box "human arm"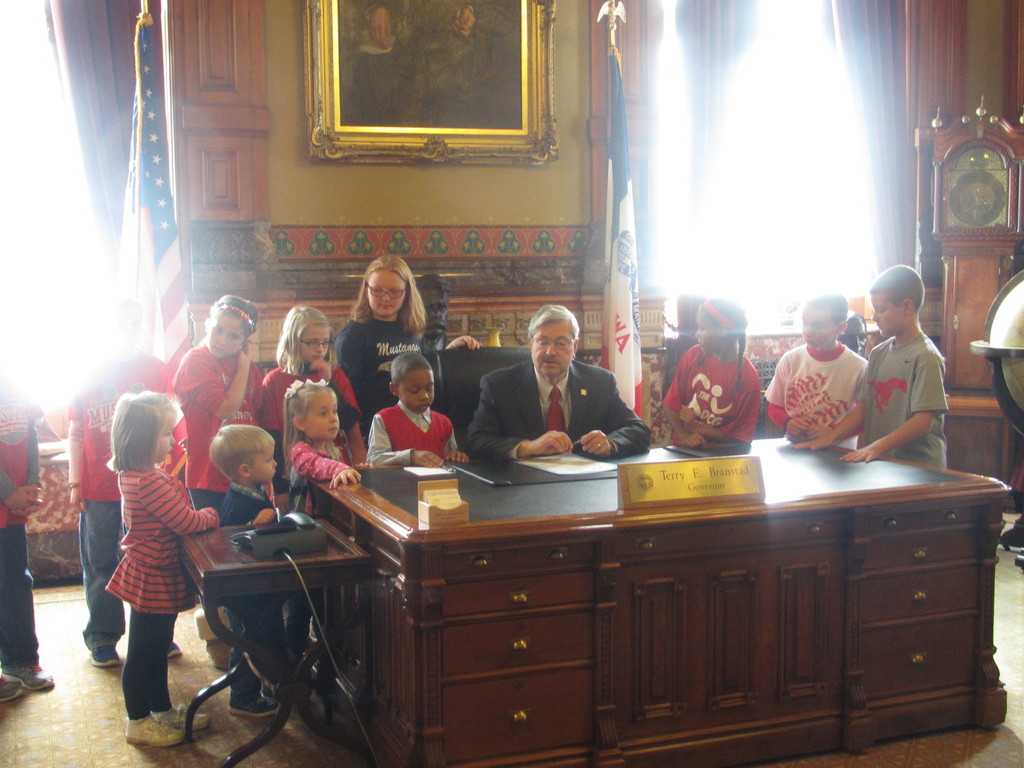
<box>365,414,445,463</box>
